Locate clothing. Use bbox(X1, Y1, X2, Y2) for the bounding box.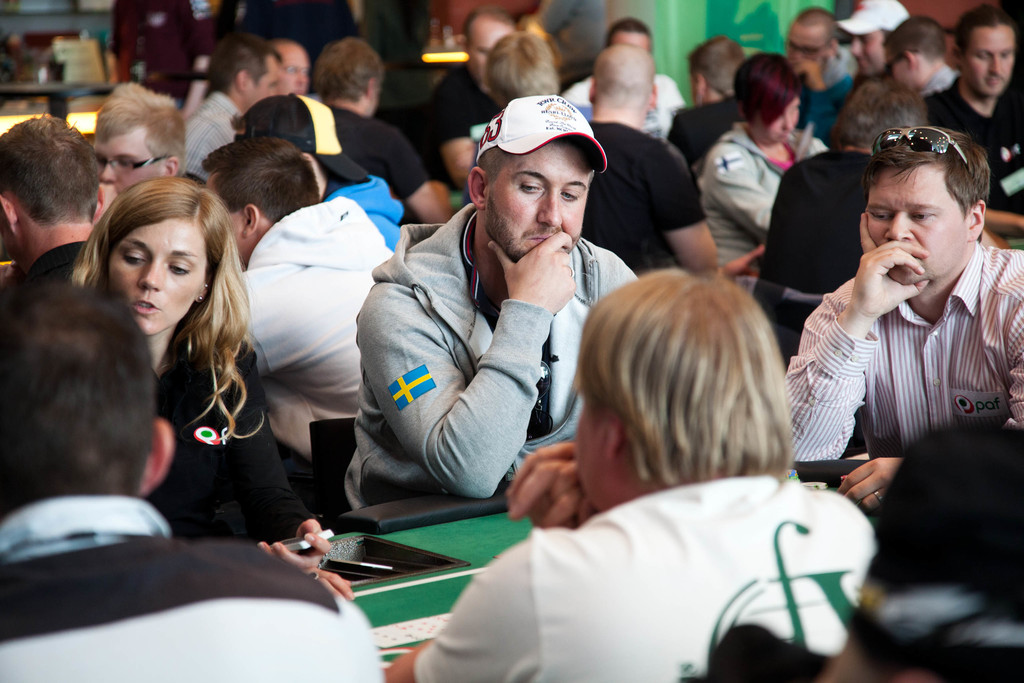
bbox(324, 92, 429, 202).
